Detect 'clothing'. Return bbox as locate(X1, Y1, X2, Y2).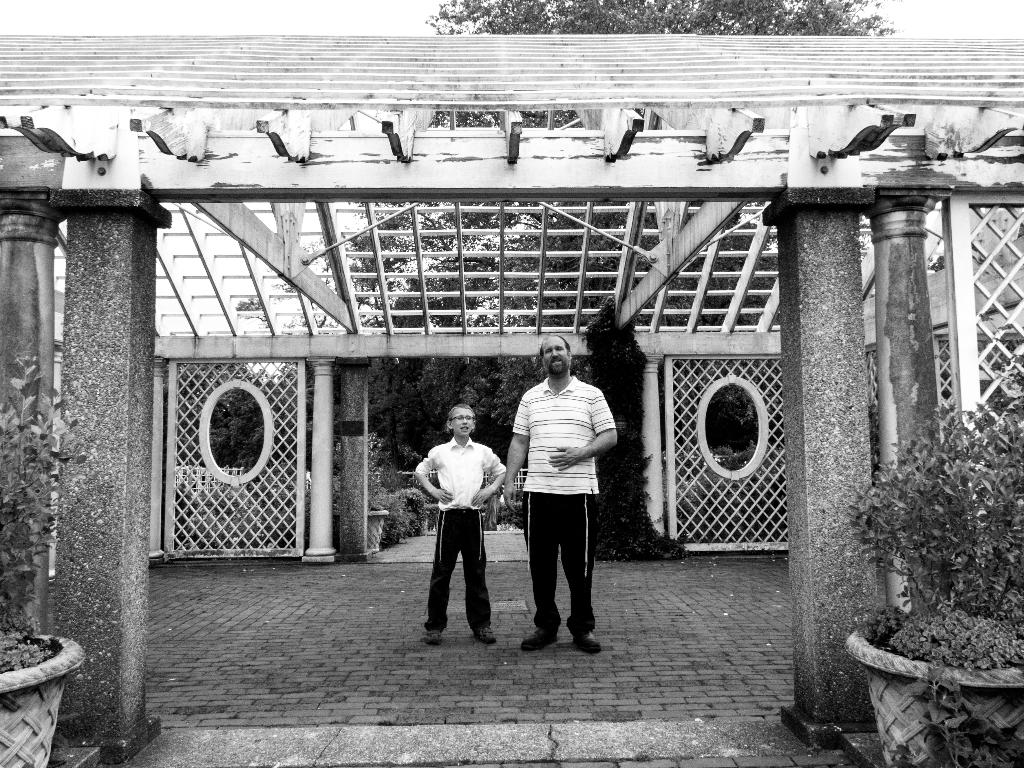
locate(410, 441, 508, 634).
